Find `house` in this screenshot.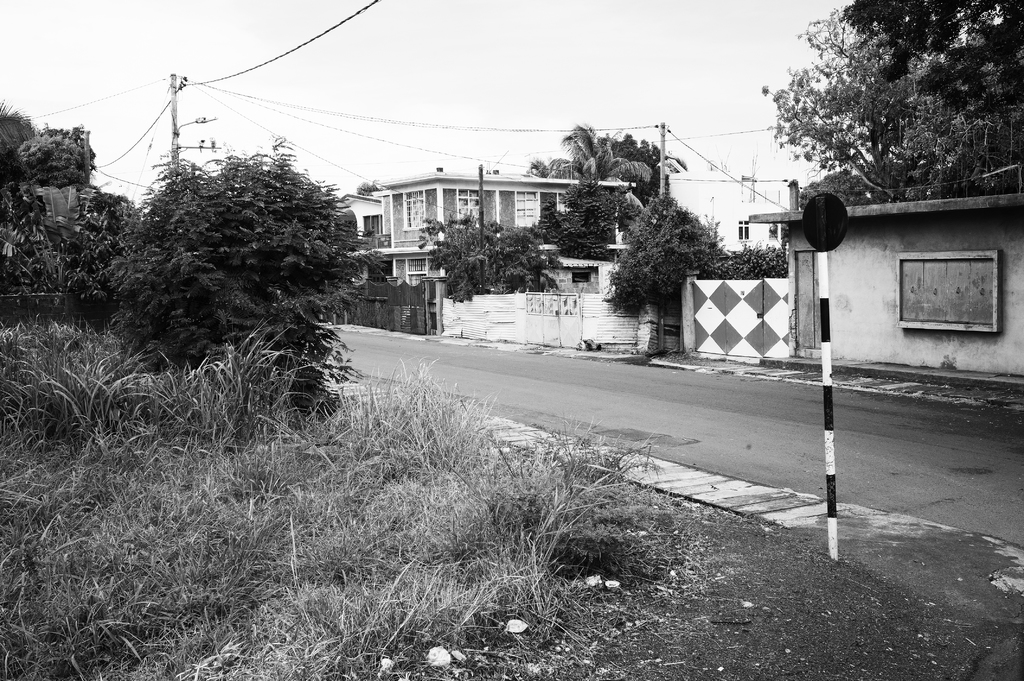
The bounding box for `house` is (739, 193, 1023, 385).
